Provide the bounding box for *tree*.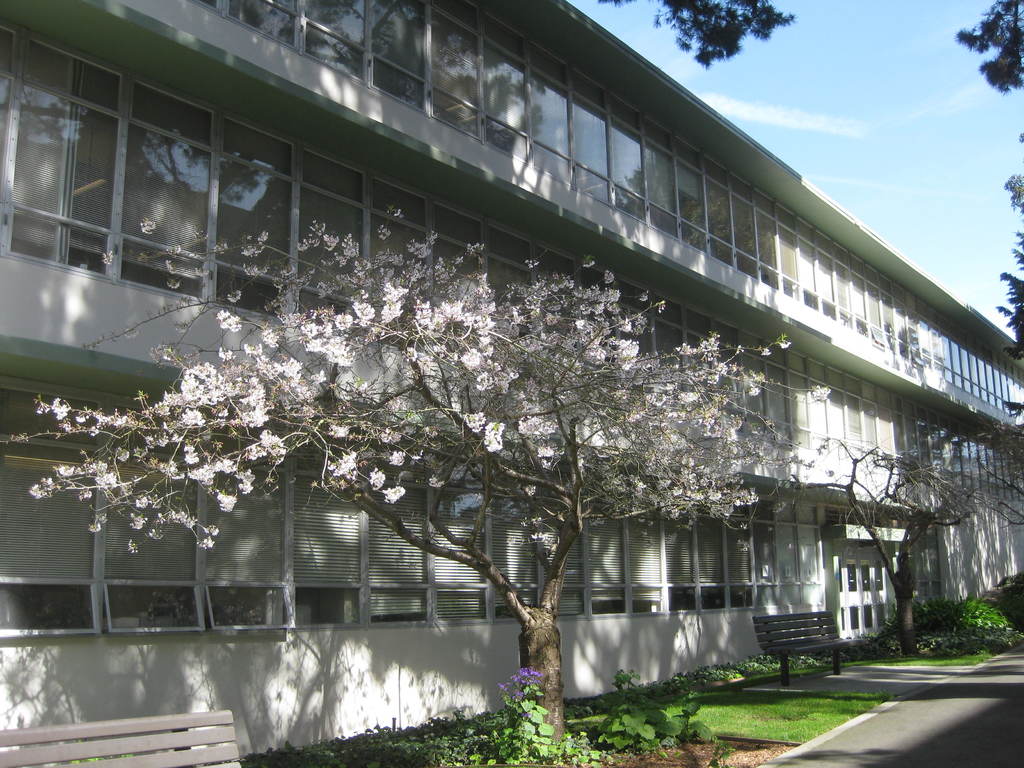
select_region(808, 436, 1016, 668).
